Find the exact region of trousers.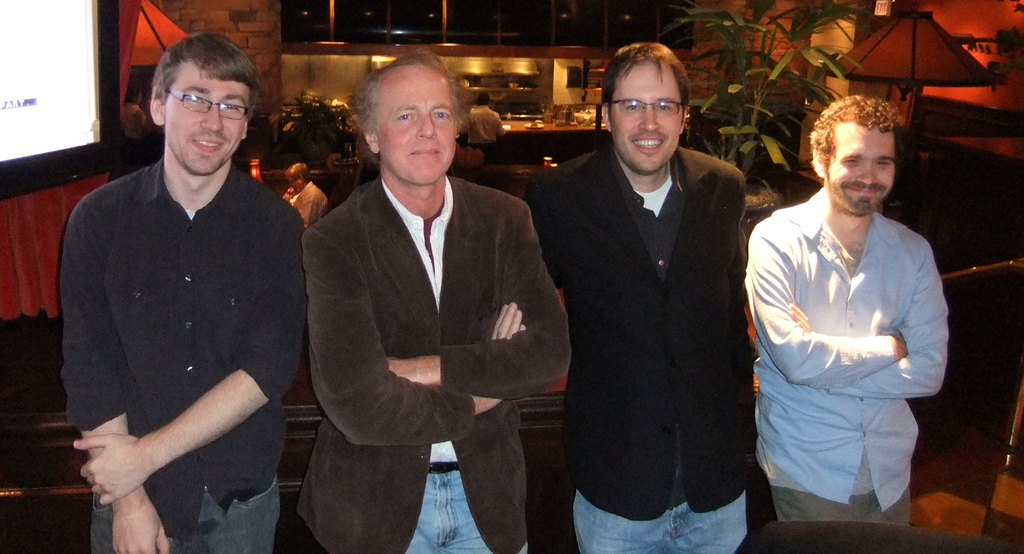
Exact region: detection(771, 485, 911, 531).
